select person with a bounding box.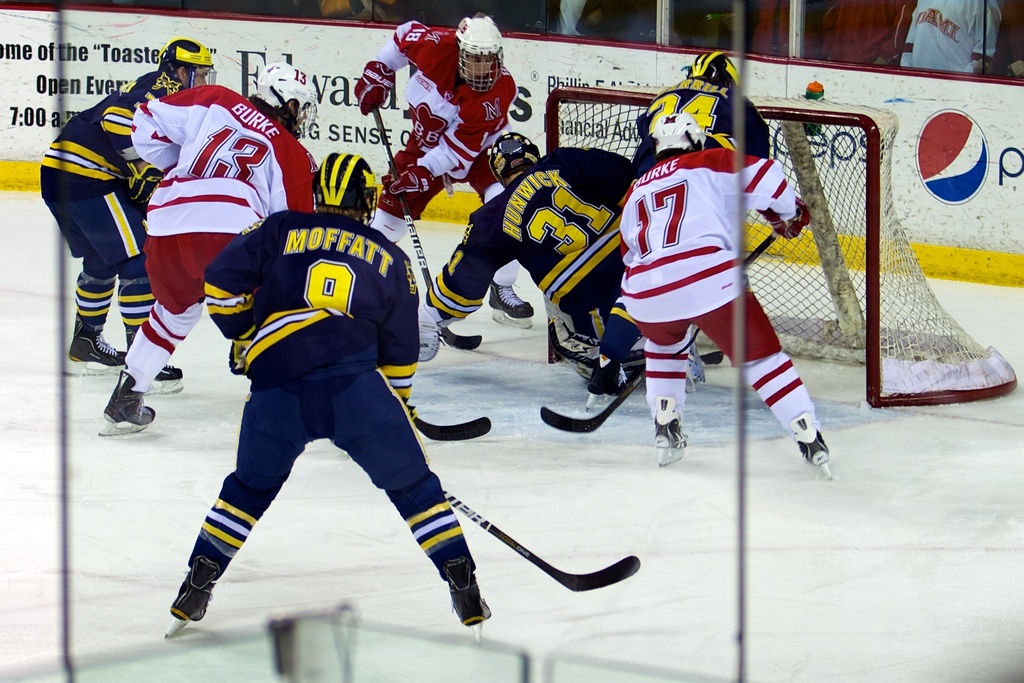
896, 0, 1007, 88.
